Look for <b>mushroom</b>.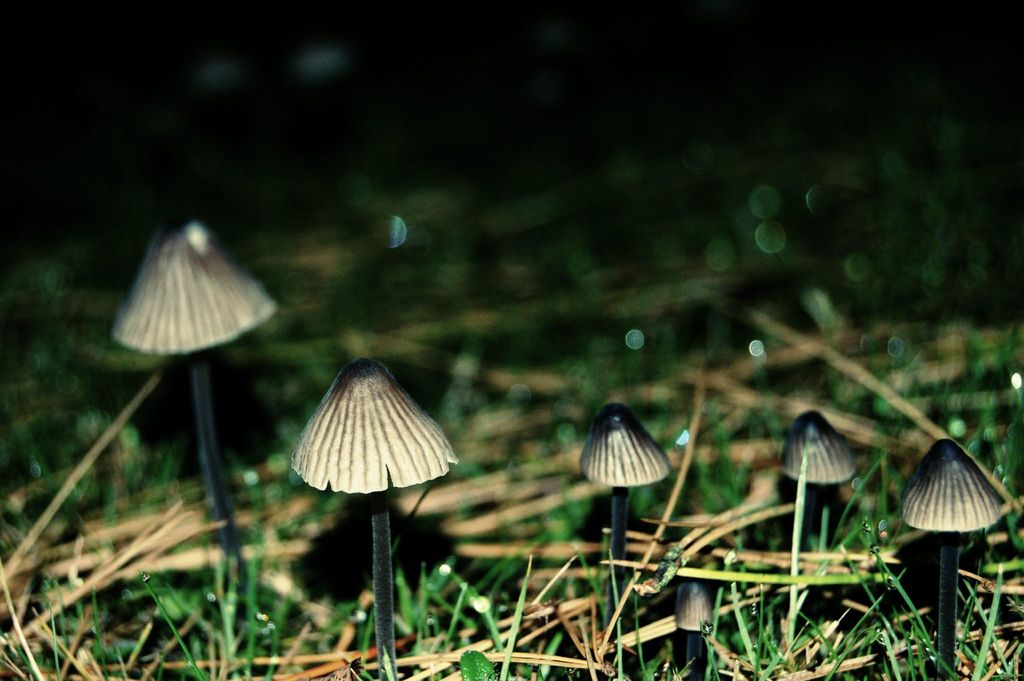
Found: bbox(676, 575, 719, 680).
